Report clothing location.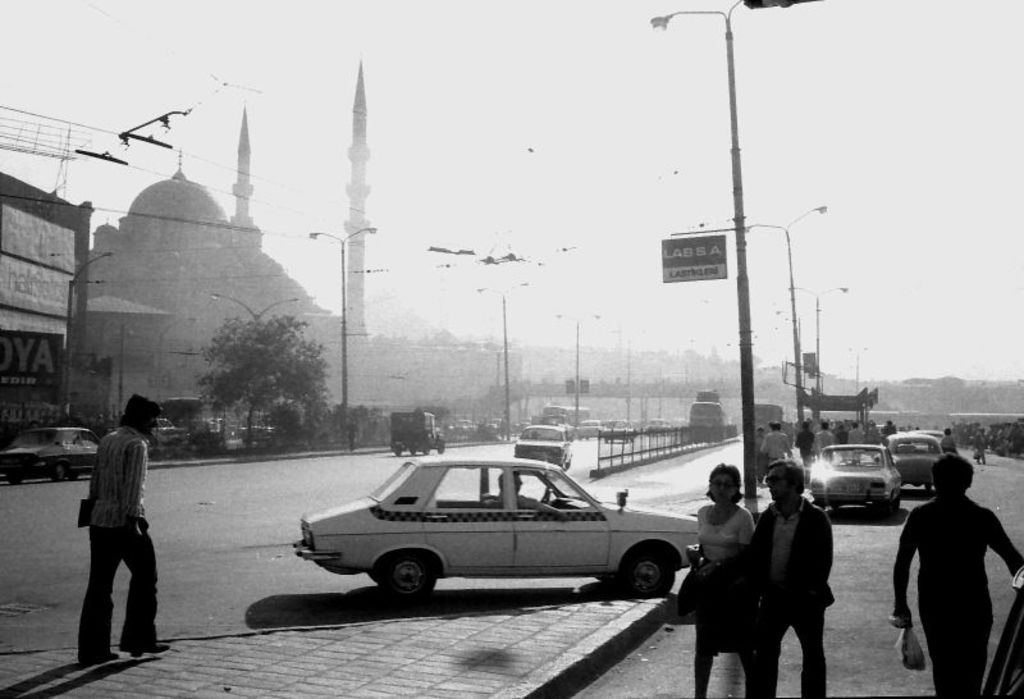
Report: region(881, 424, 896, 435).
